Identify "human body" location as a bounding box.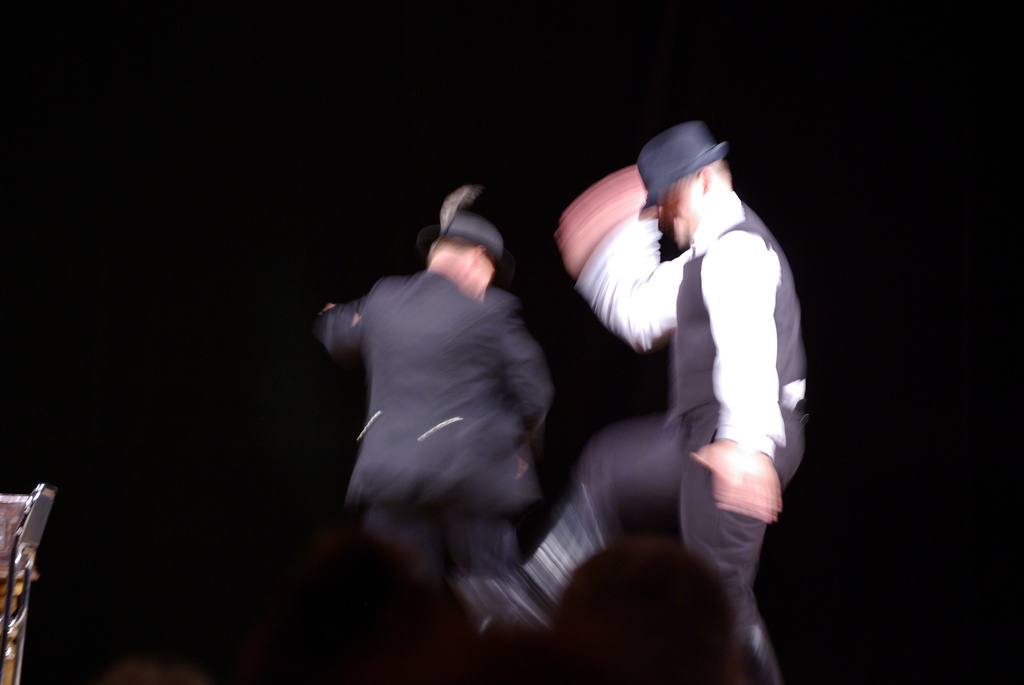
l=312, t=216, r=541, b=603.
